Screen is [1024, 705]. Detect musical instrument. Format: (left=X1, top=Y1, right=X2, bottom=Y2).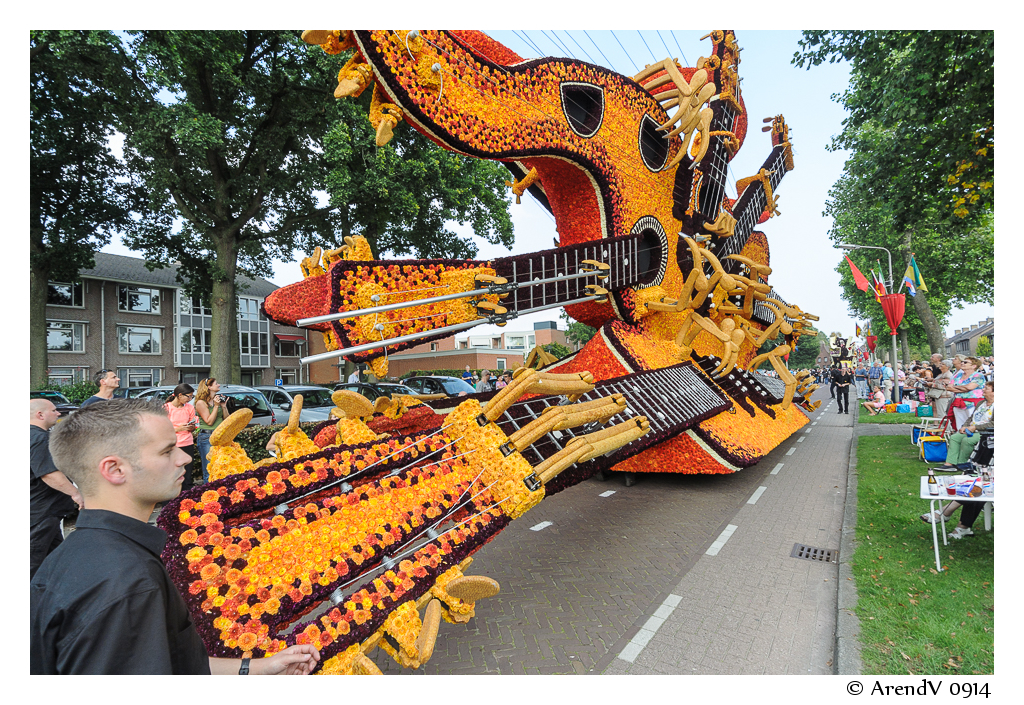
(left=149, top=25, right=817, bottom=704).
